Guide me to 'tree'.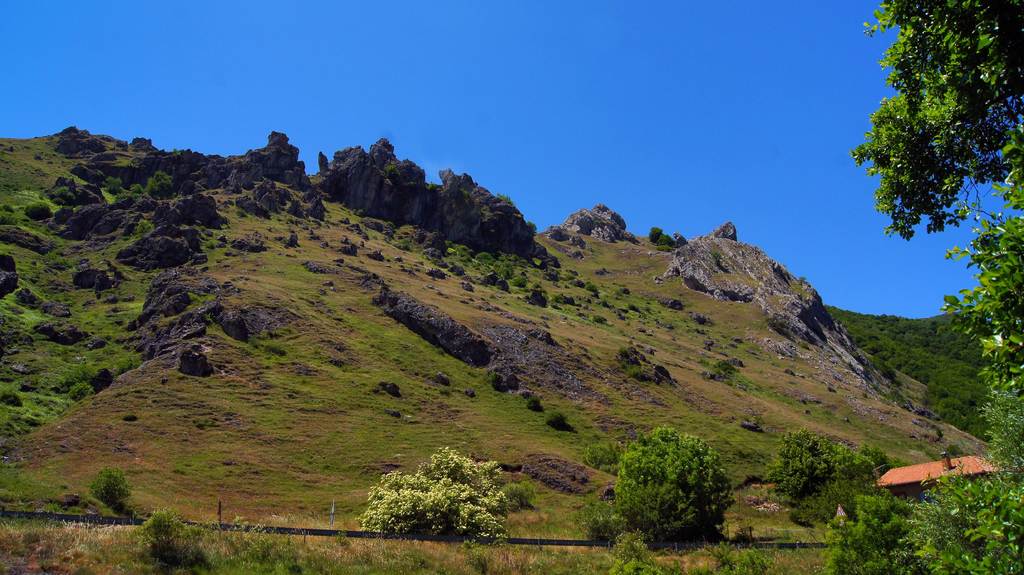
Guidance: box=[844, 0, 1023, 406].
